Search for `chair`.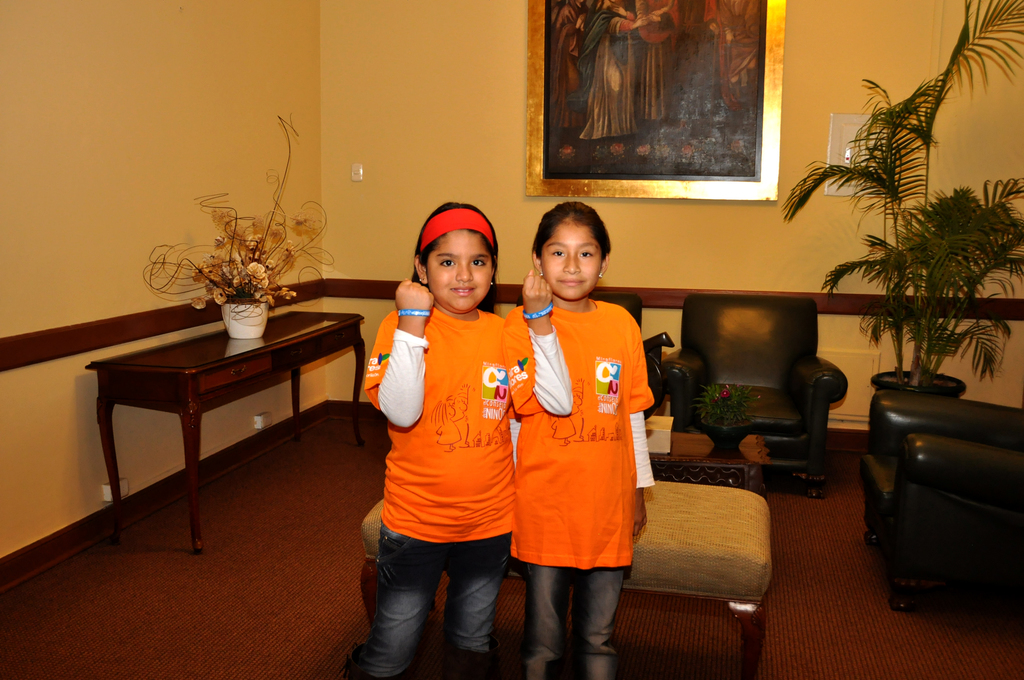
Found at x1=657, y1=295, x2=850, y2=501.
